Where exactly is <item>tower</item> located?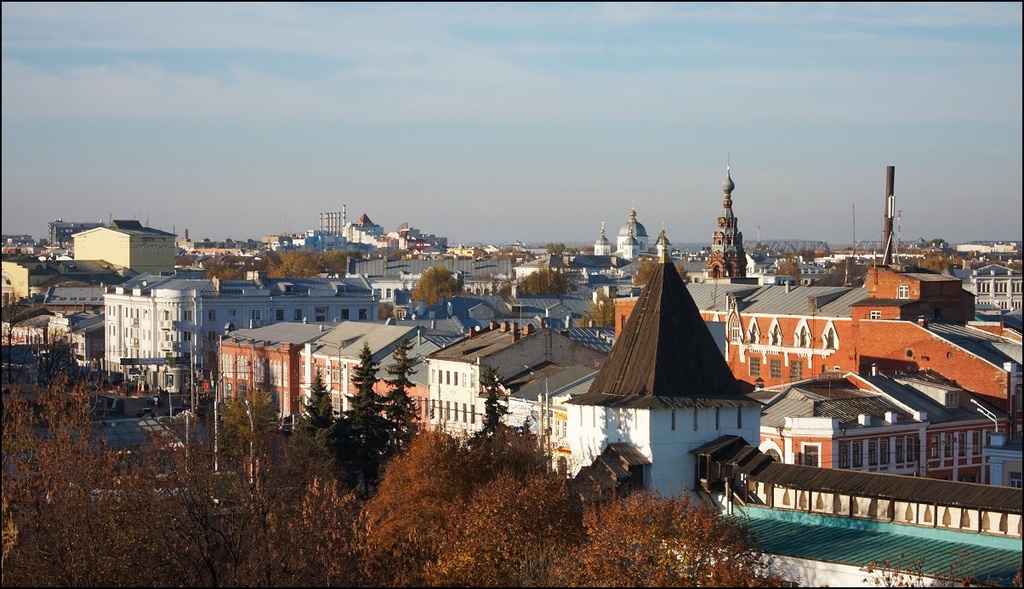
Its bounding box is bbox(709, 160, 767, 262).
